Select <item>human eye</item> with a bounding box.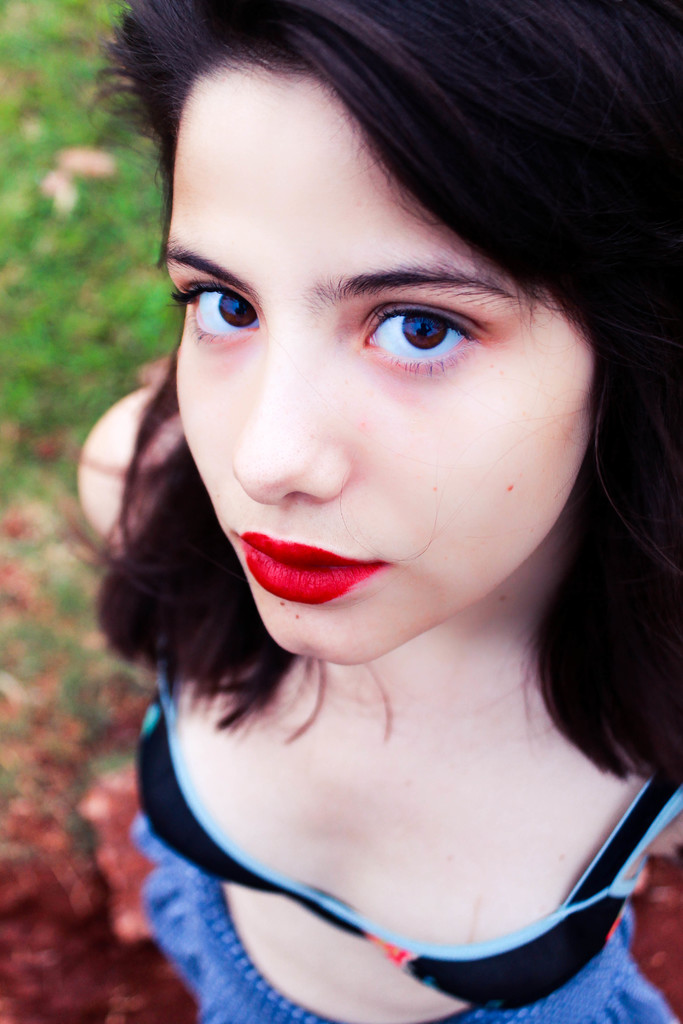
334/283/521/365.
